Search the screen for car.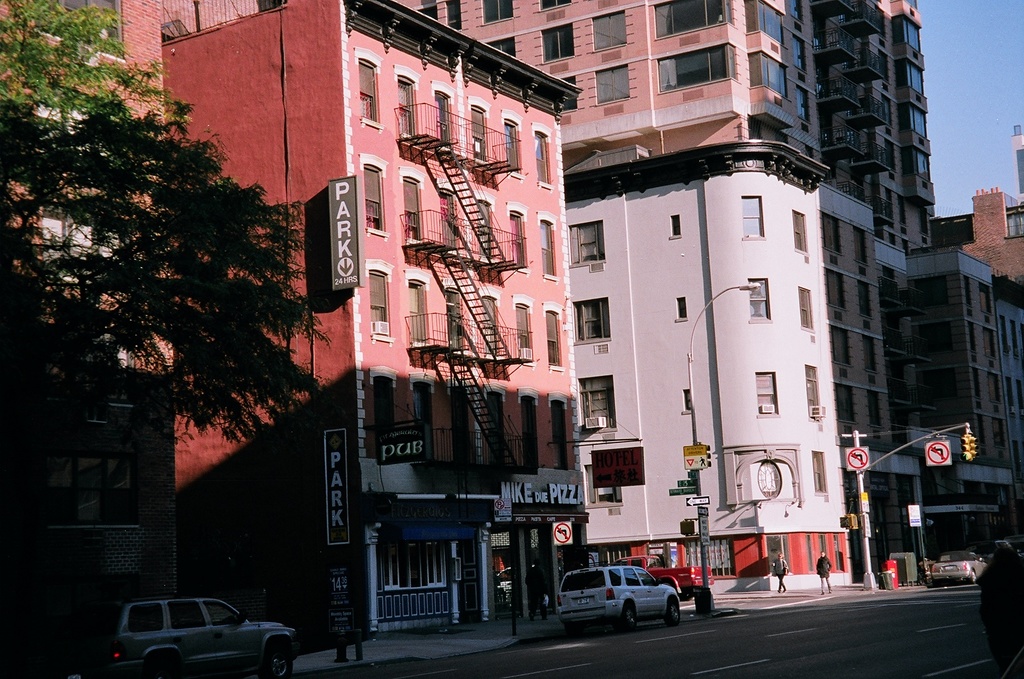
Found at 930:550:989:586.
